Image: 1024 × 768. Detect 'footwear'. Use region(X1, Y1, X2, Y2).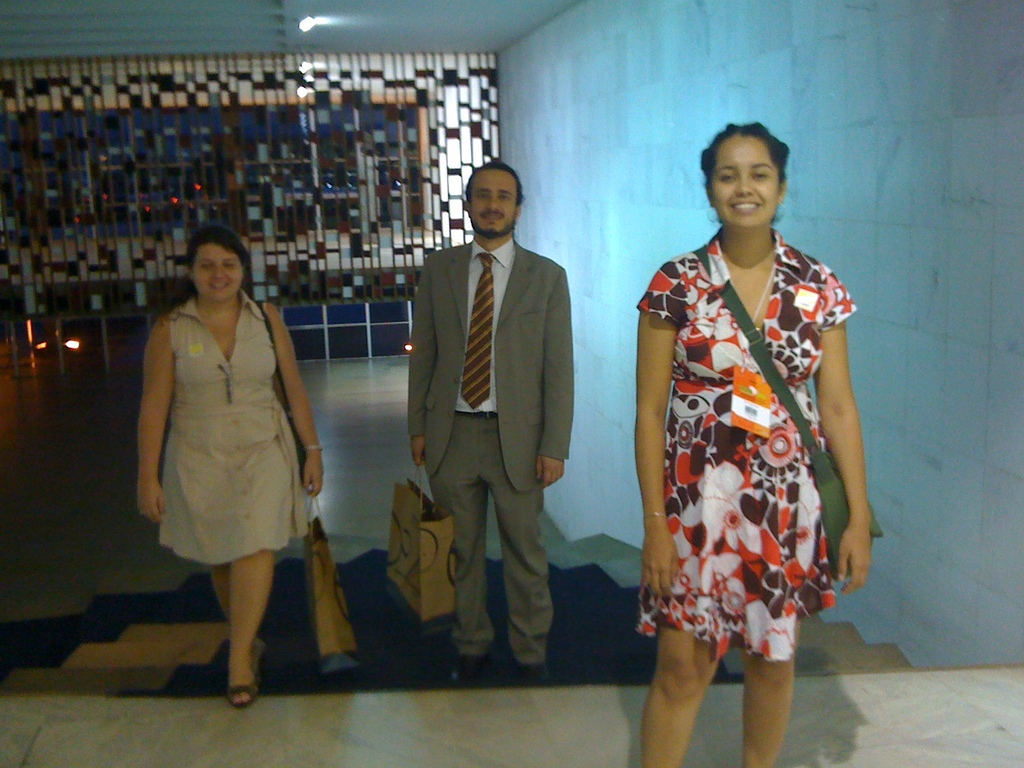
region(231, 675, 257, 704).
